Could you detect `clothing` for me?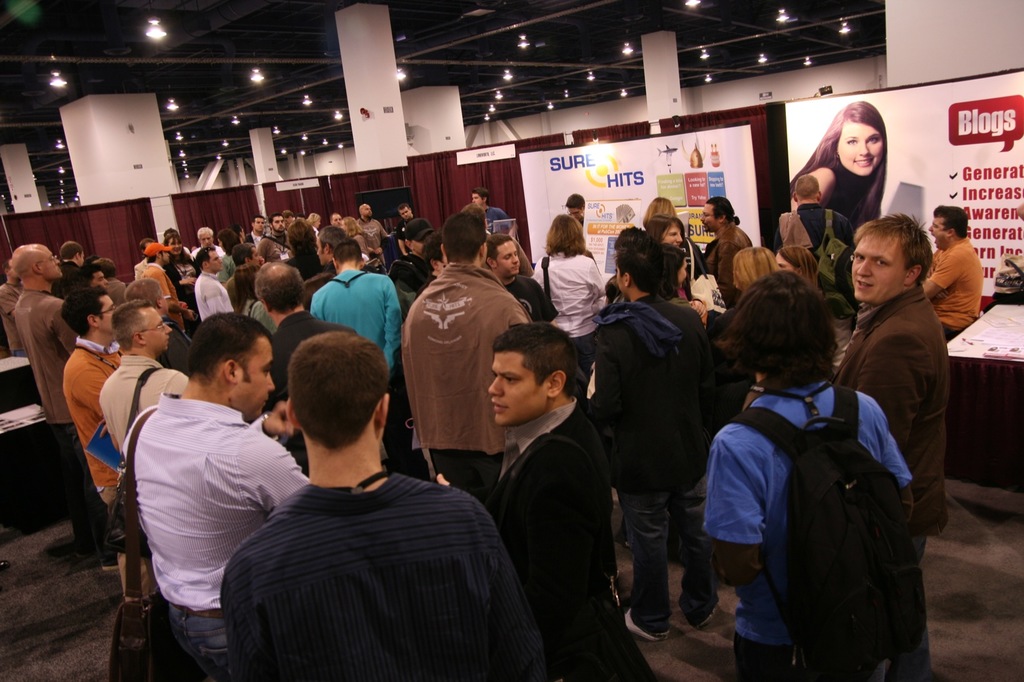
Detection result: x1=620 y1=464 x2=698 y2=642.
